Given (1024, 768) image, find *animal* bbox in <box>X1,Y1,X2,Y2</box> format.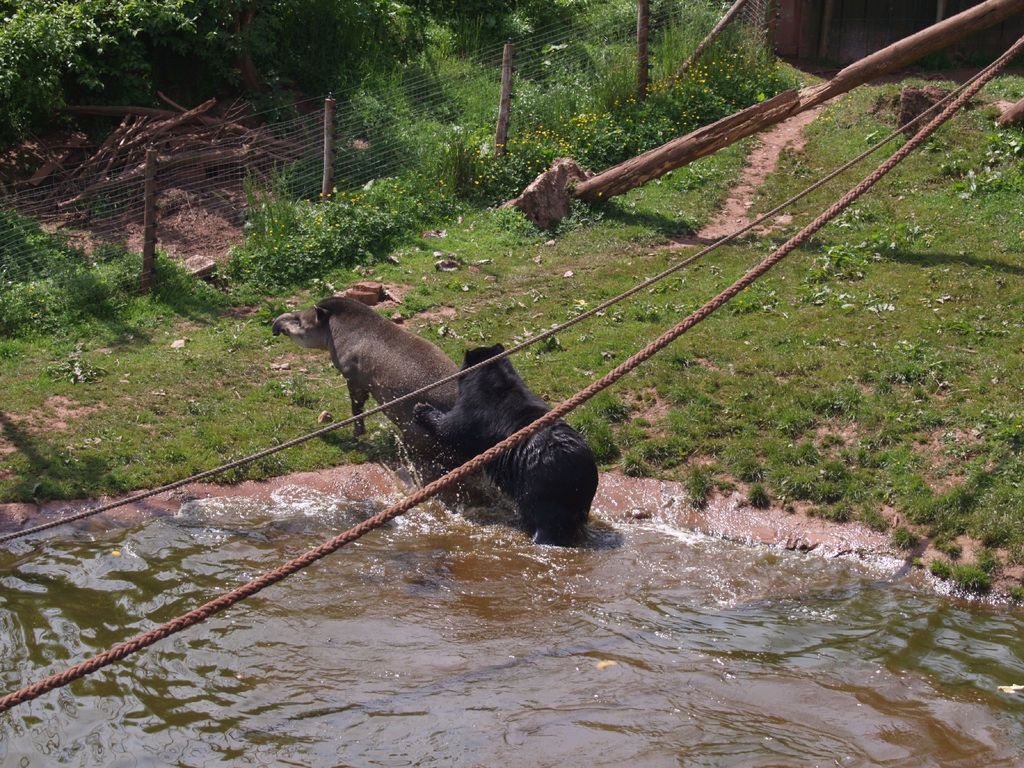
<box>270,294,496,512</box>.
